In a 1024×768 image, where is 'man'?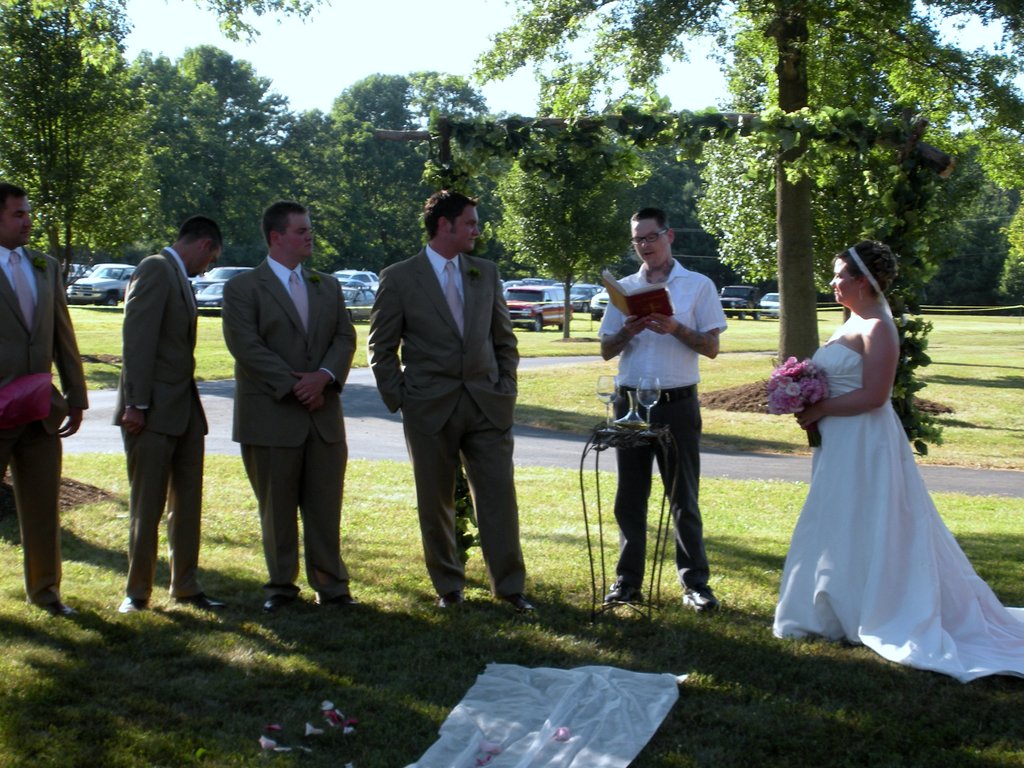
bbox(0, 181, 89, 614).
